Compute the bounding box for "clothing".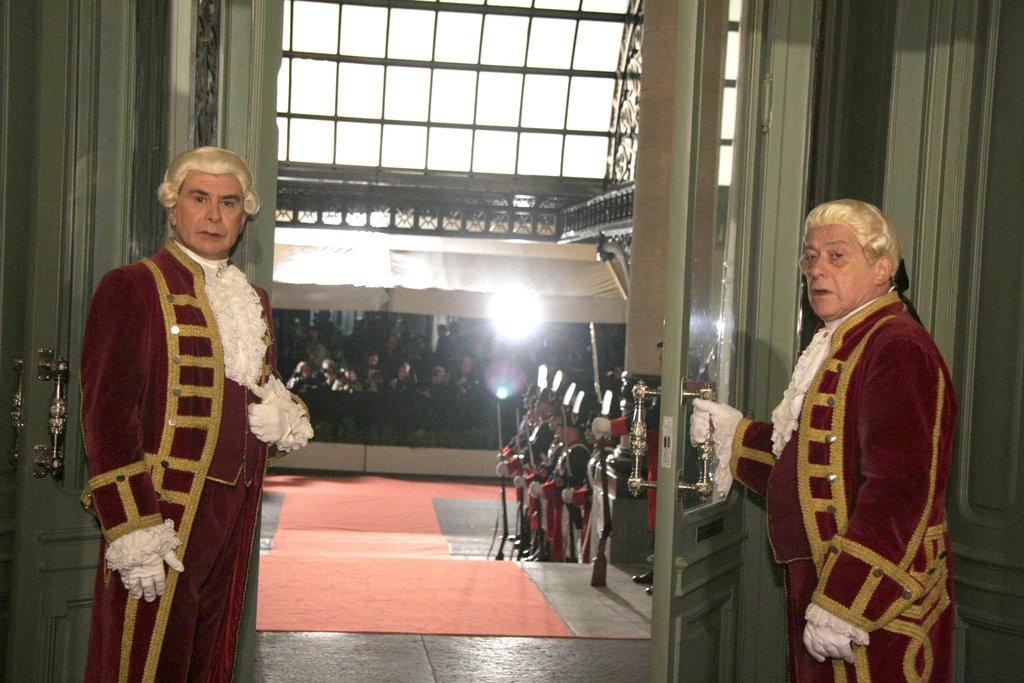
(x1=77, y1=238, x2=308, y2=682).
